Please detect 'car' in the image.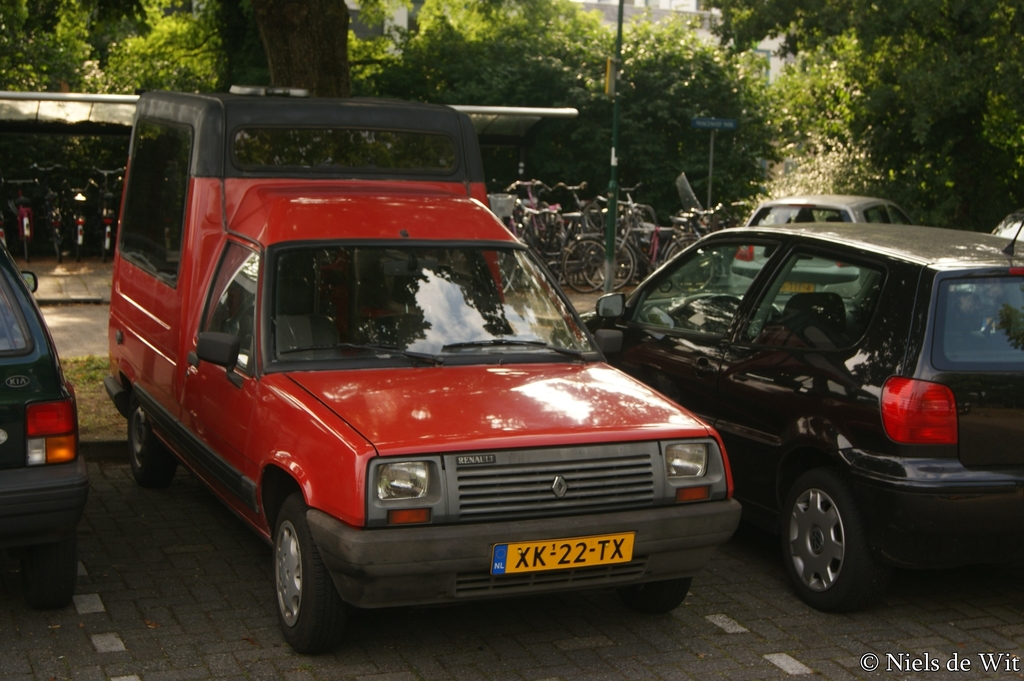
(x1=0, y1=235, x2=93, y2=595).
